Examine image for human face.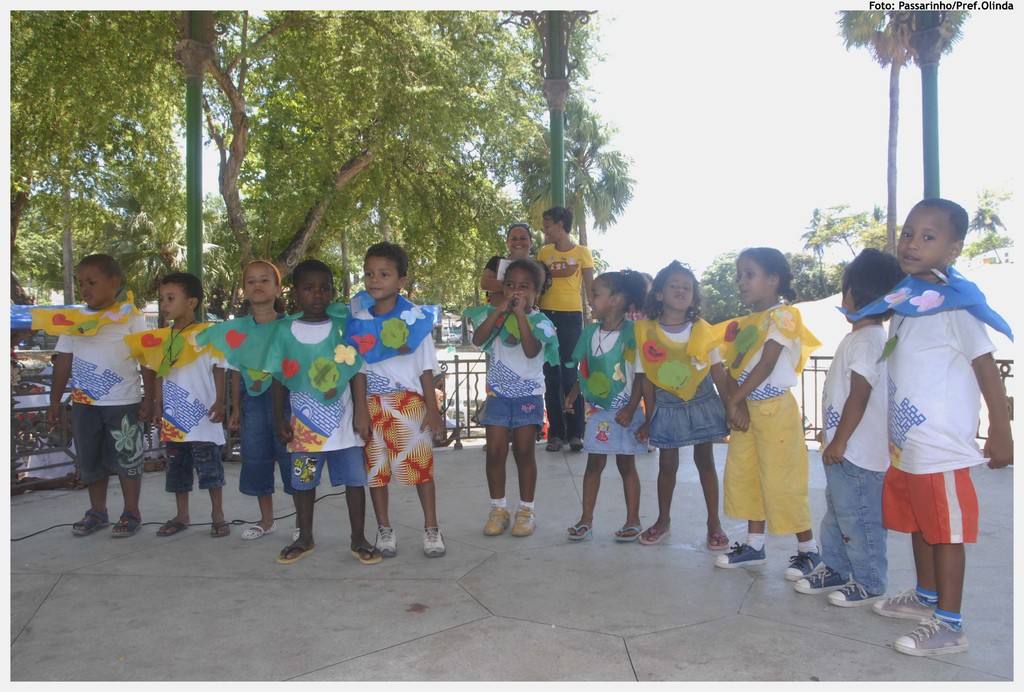
Examination result: 240 262 279 308.
